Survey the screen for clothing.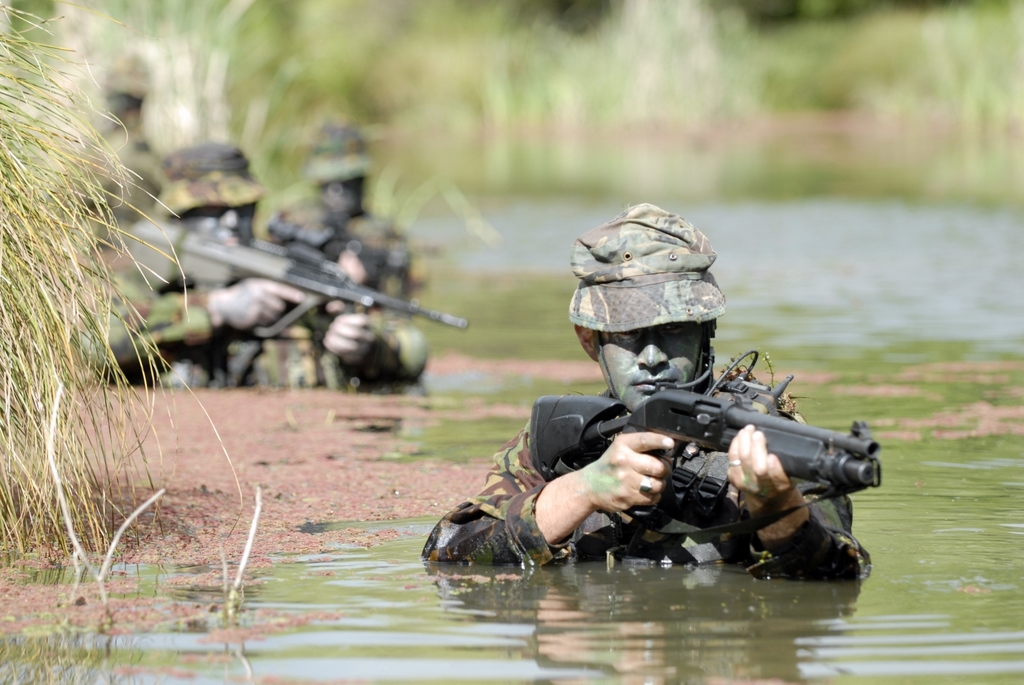
Survey found: detection(76, 123, 177, 242).
